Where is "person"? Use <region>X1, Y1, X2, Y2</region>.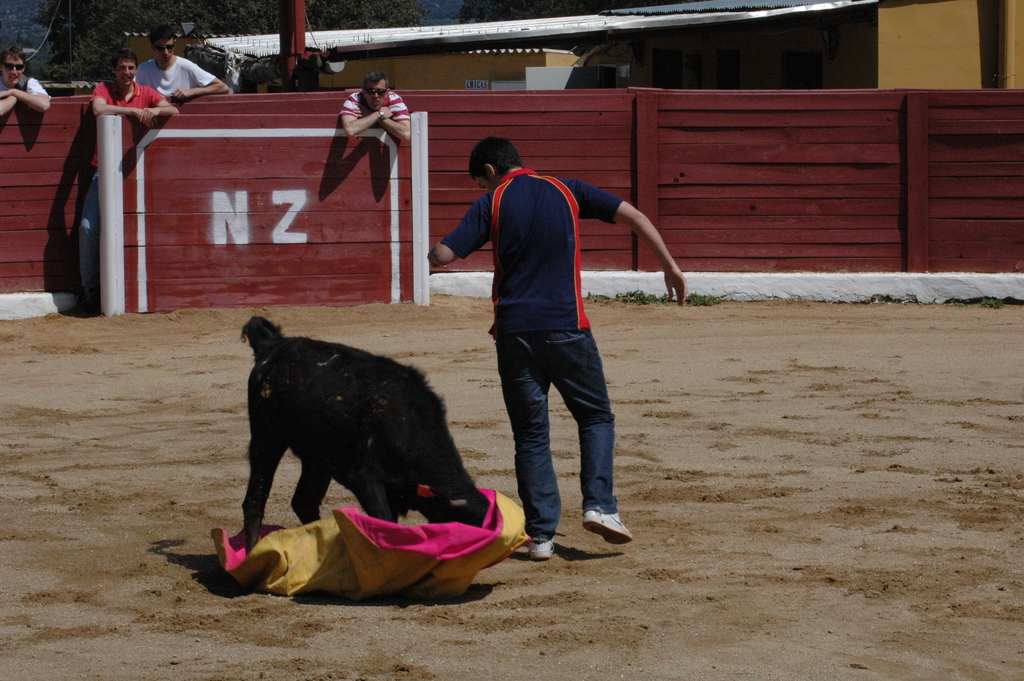
<region>132, 24, 230, 98</region>.
